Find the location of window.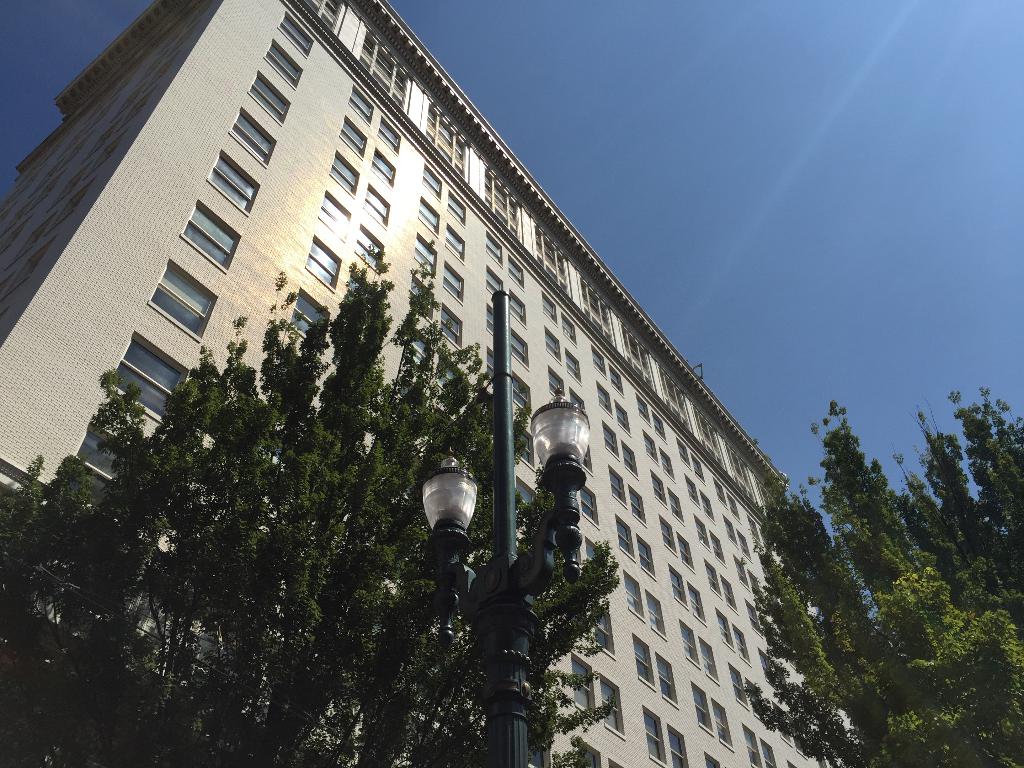
Location: <box>590,600,618,649</box>.
